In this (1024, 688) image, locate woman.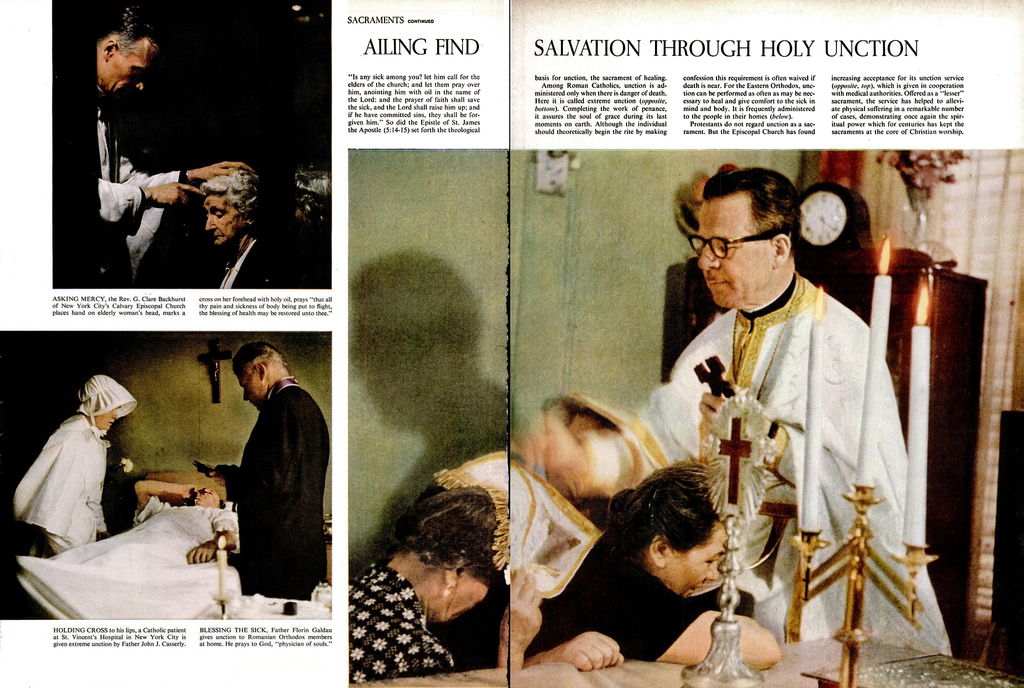
Bounding box: {"x1": 515, "y1": 455, "x2": 780, "y2": 671}.
